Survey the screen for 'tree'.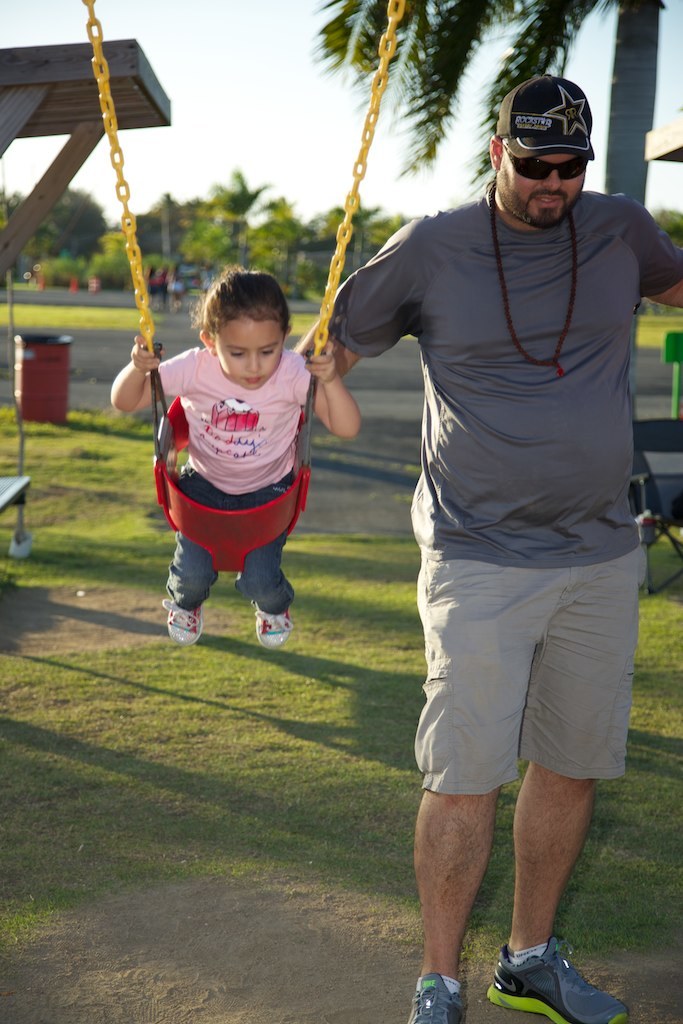
Survey found: {"left": 214, "top": 172, "right": 271, "bottom": 219}.
